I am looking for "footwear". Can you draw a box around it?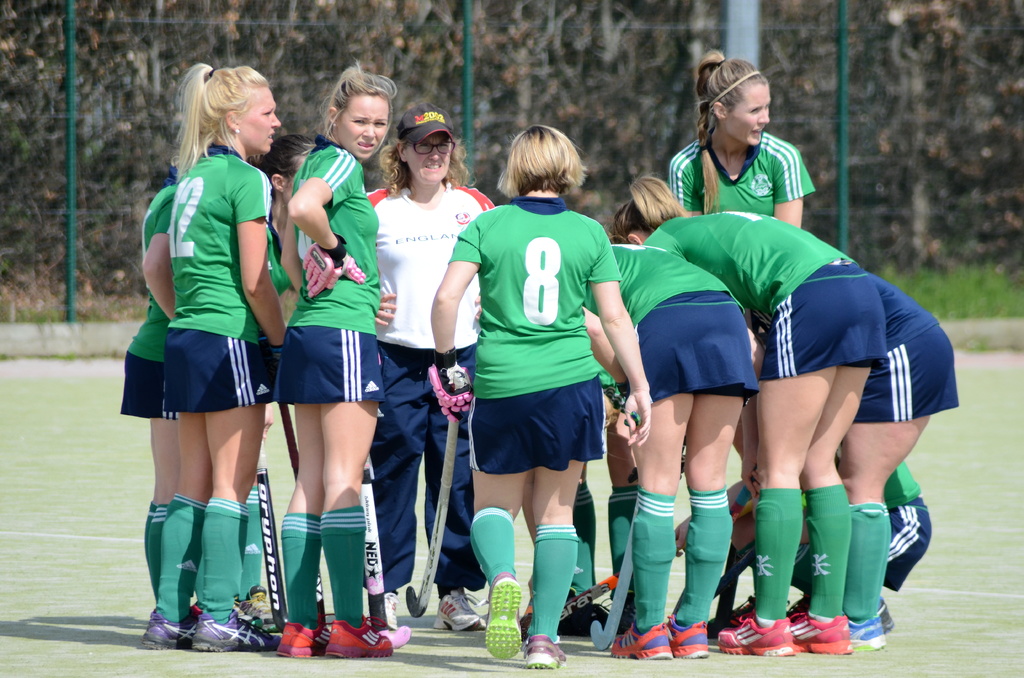
Sure, the bounding box is 877/599/893/638.
